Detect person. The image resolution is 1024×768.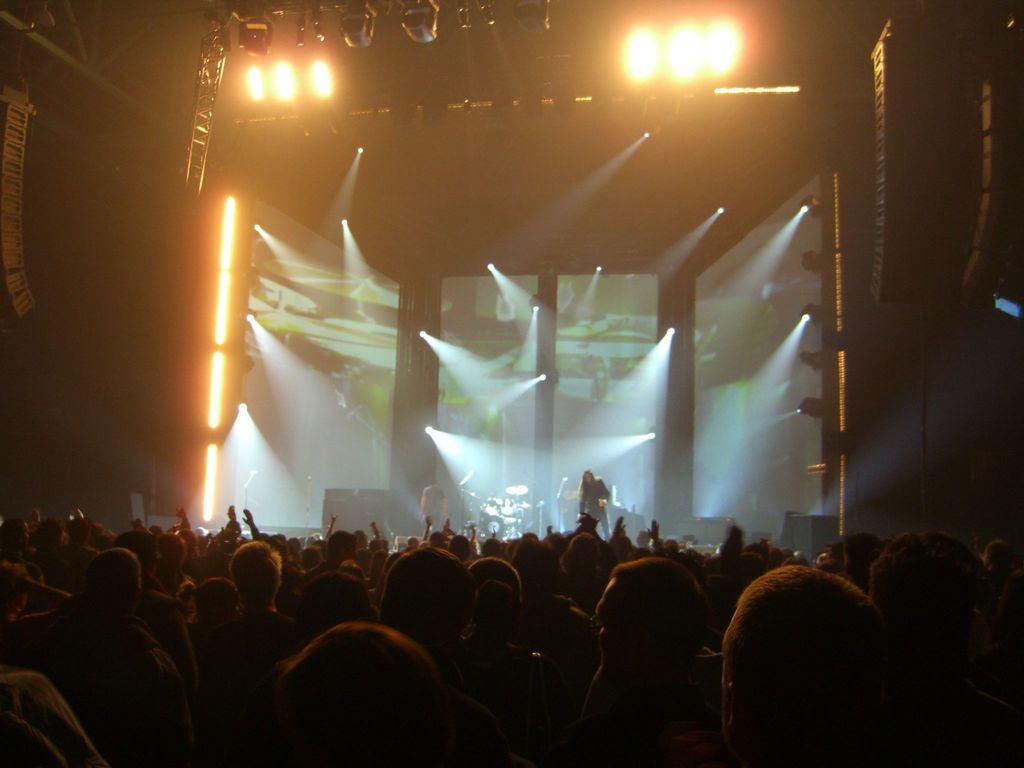
box(588, 534, 722, 756).
